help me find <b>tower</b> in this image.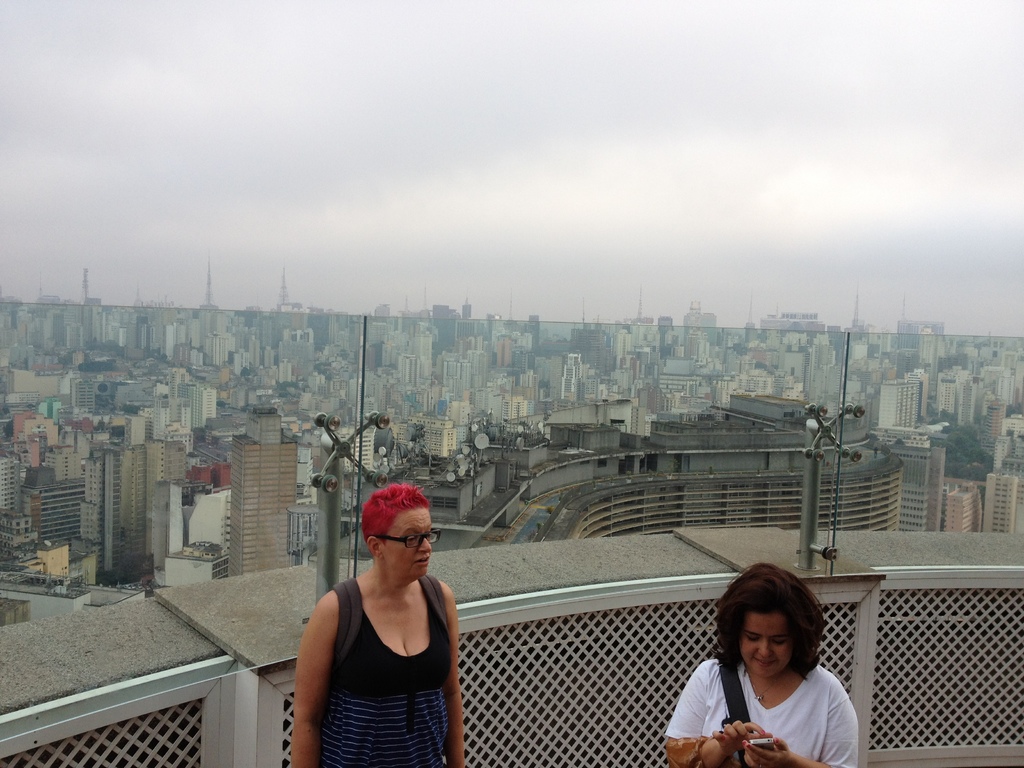
Found it: x1=562, y1=351, x2=578, y2=402.
